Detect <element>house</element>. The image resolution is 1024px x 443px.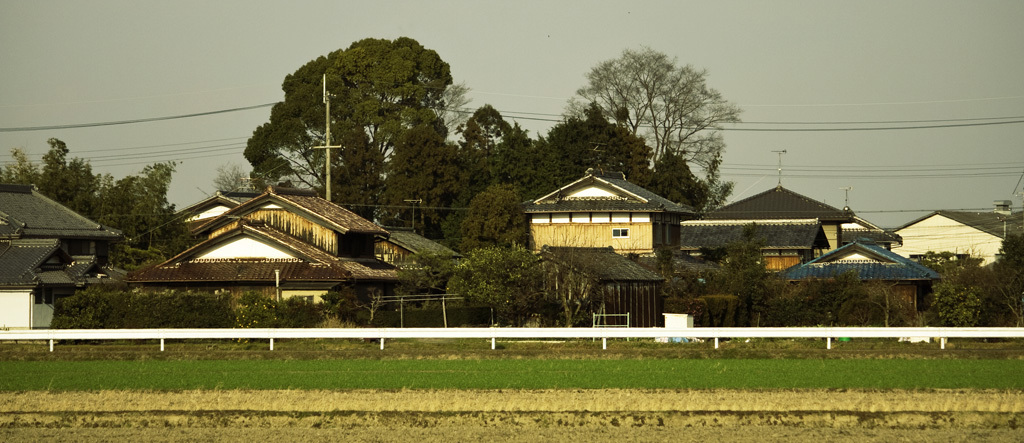
[x1=520, y1=164, x2=703, y2=253].
